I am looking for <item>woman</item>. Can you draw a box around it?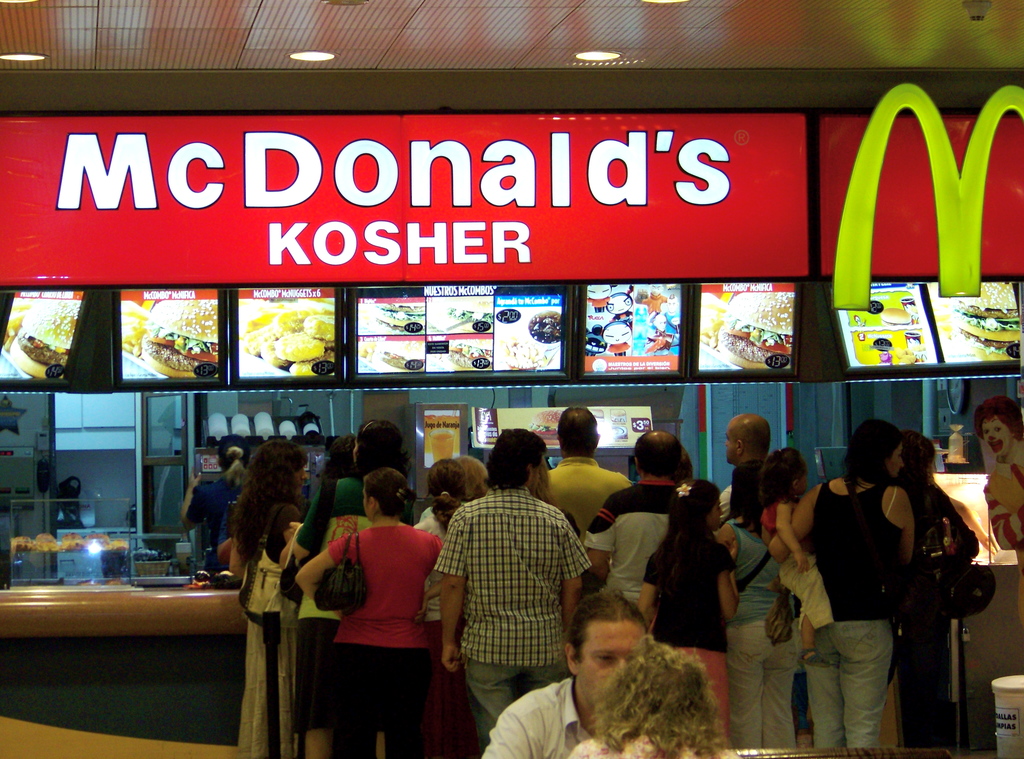
Sure, the bounding box is [885,426,976,746].
